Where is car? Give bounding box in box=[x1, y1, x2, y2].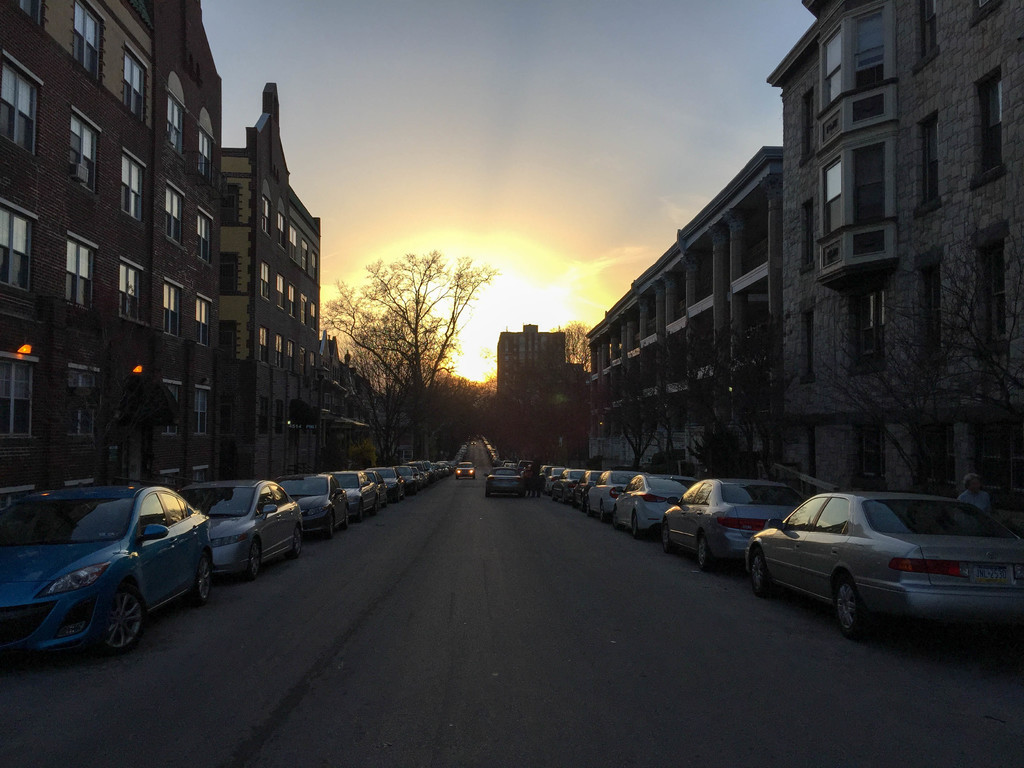
box=[372, 465, 401, 496].
